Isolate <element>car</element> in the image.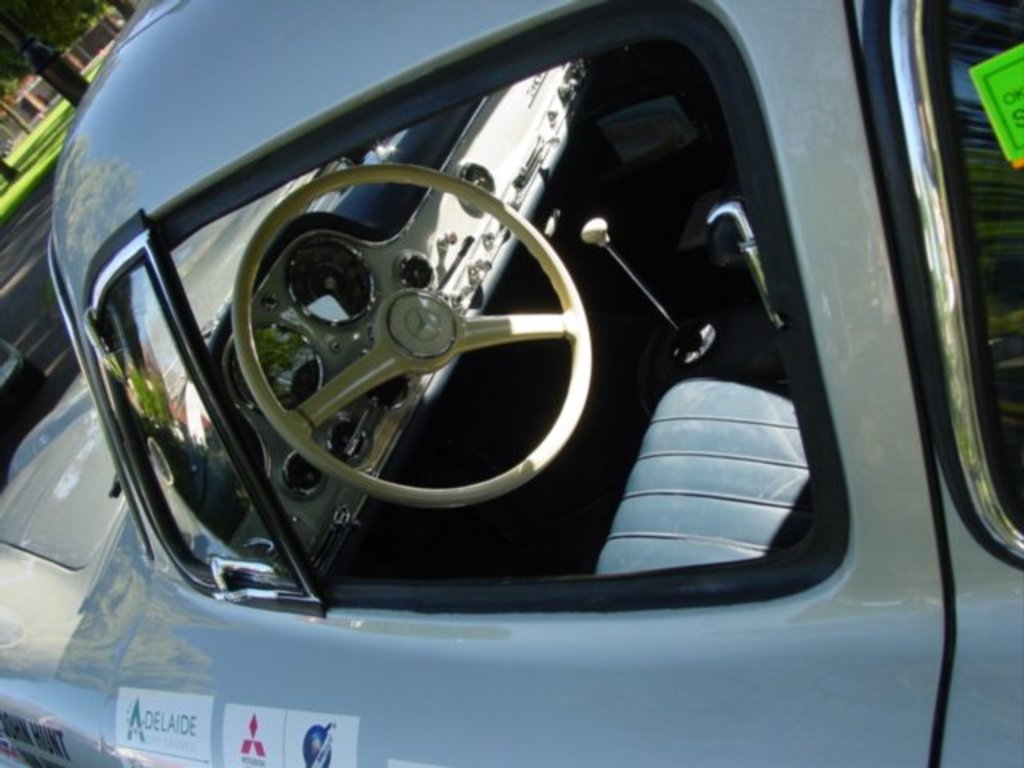
Isolated region: box(38, 0, 926, 731).
